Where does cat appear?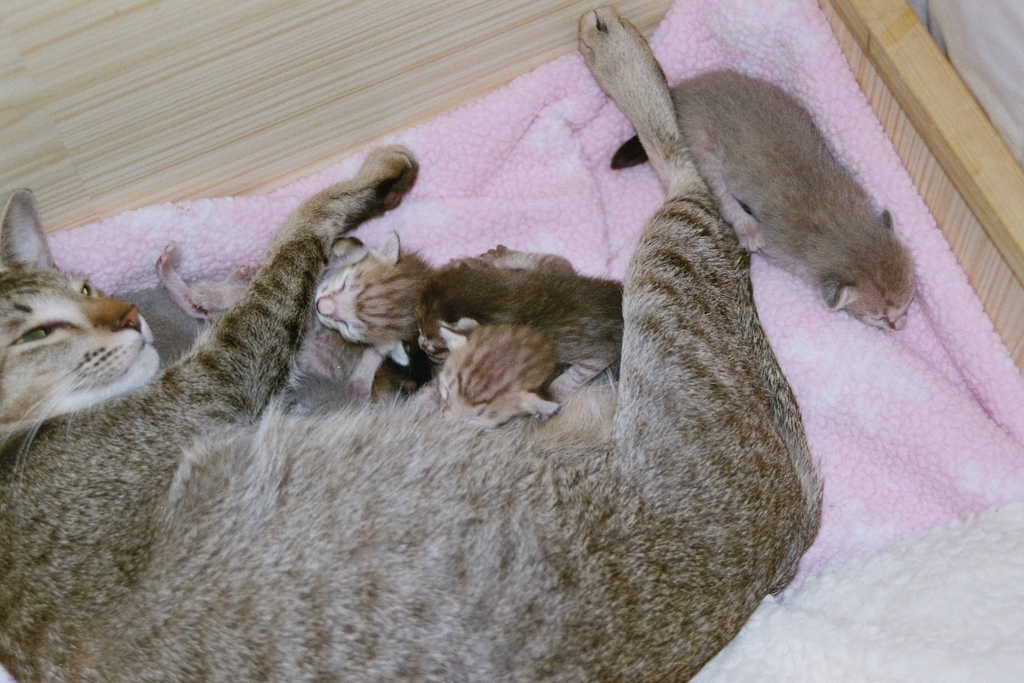
Appears at (left=153, top=236, right=441, bottom=403).
